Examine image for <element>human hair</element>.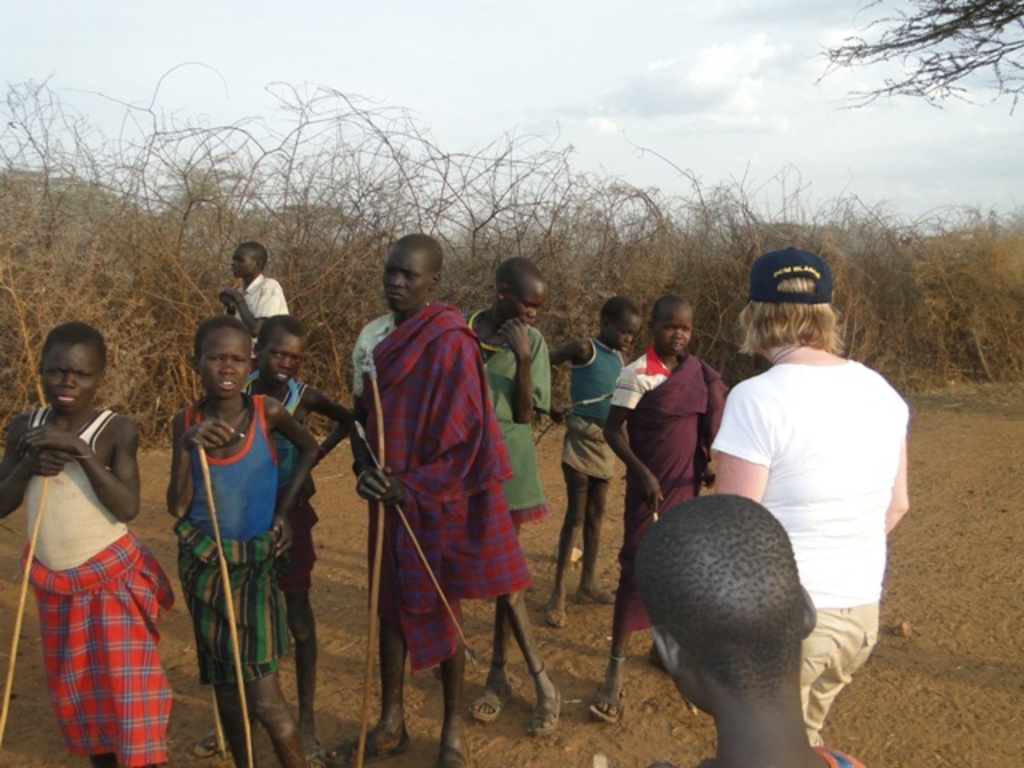
Examination result: (595, 290, 642, 317).
